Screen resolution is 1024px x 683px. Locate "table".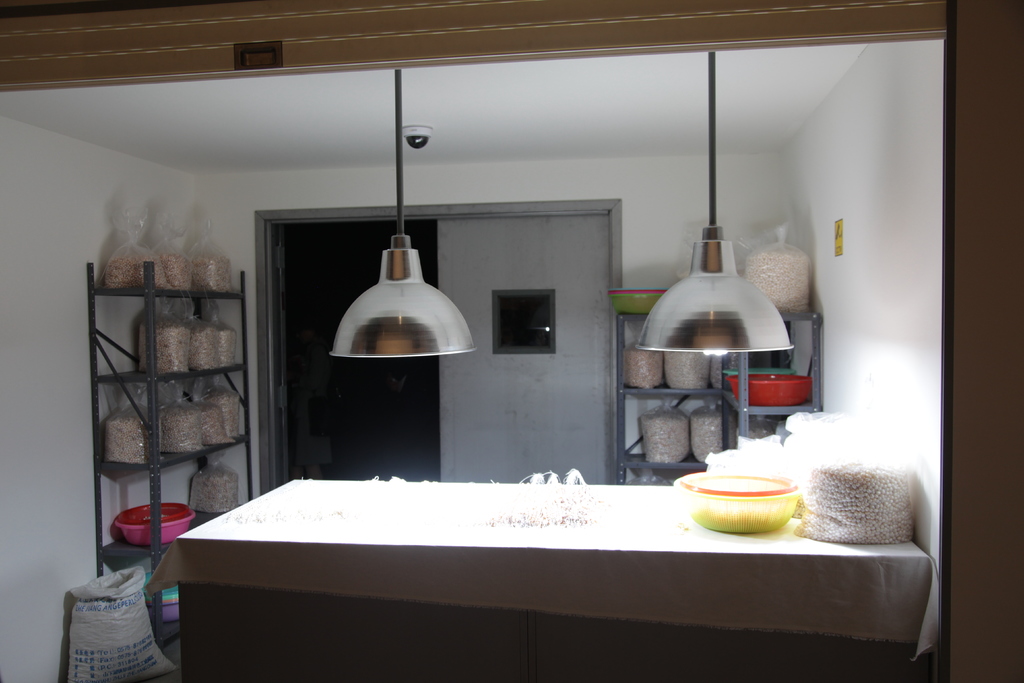
detection(145, 480, 937, 682).
